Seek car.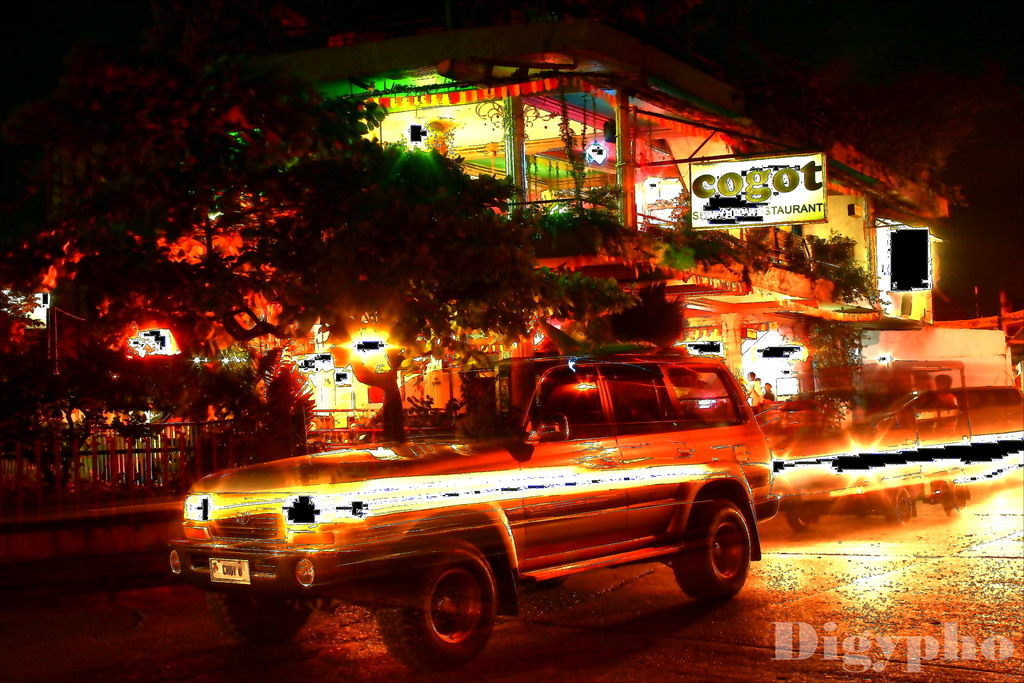
select_region(187, 361, 762, 668).
